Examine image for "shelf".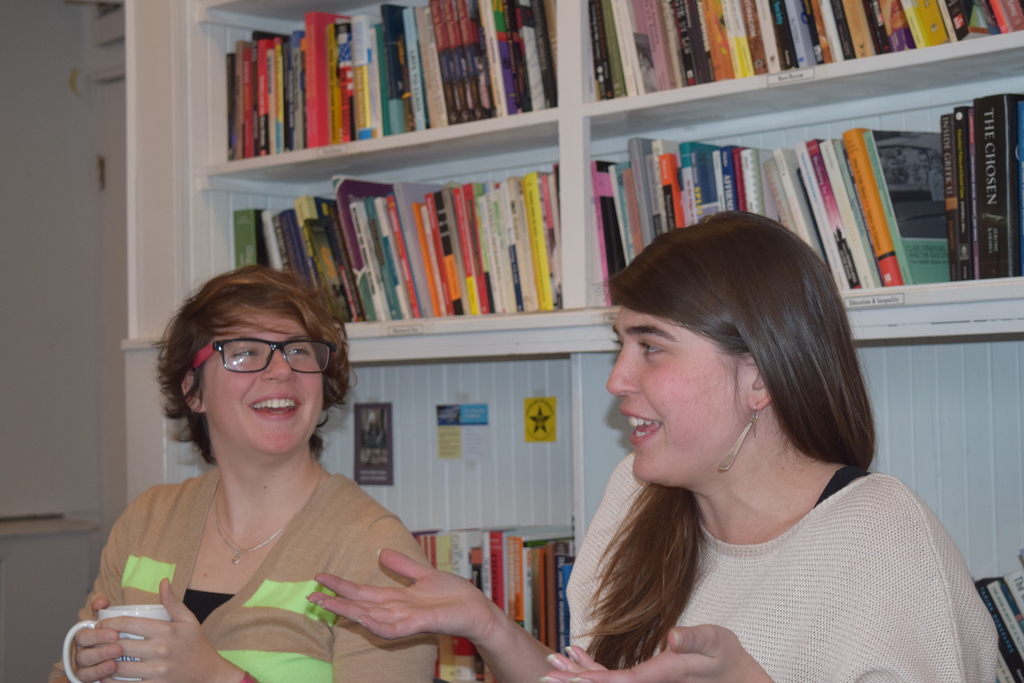
Examination result: 162:331:588:682.
